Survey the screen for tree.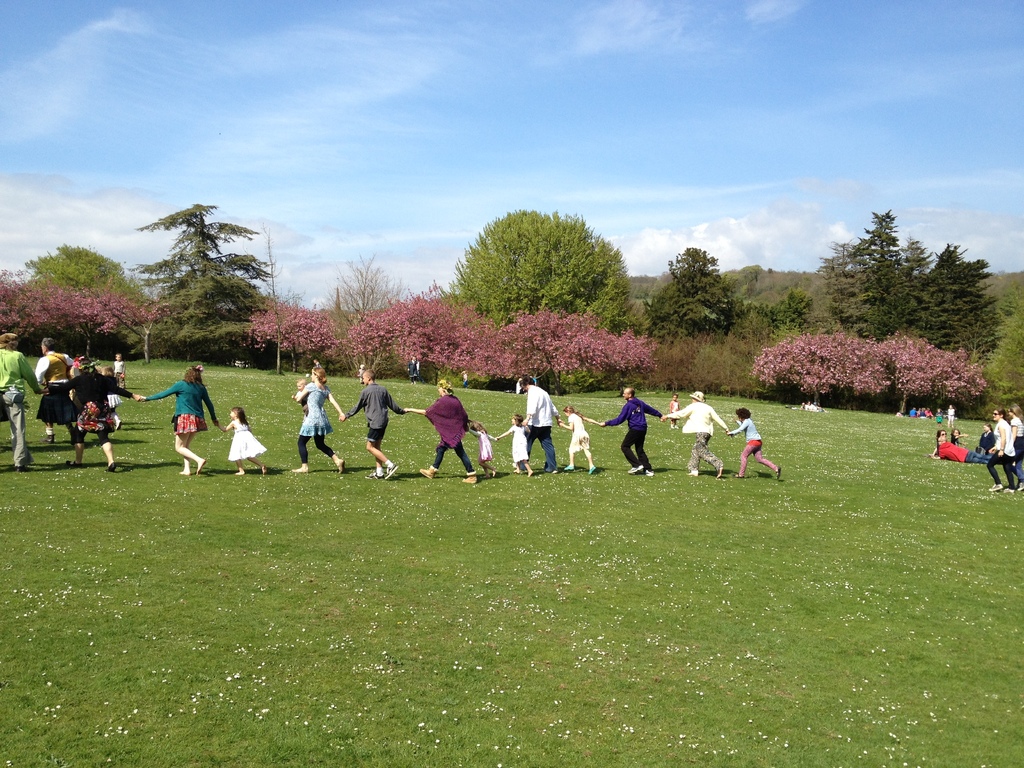
Survey found: 821:205:1002:355.
